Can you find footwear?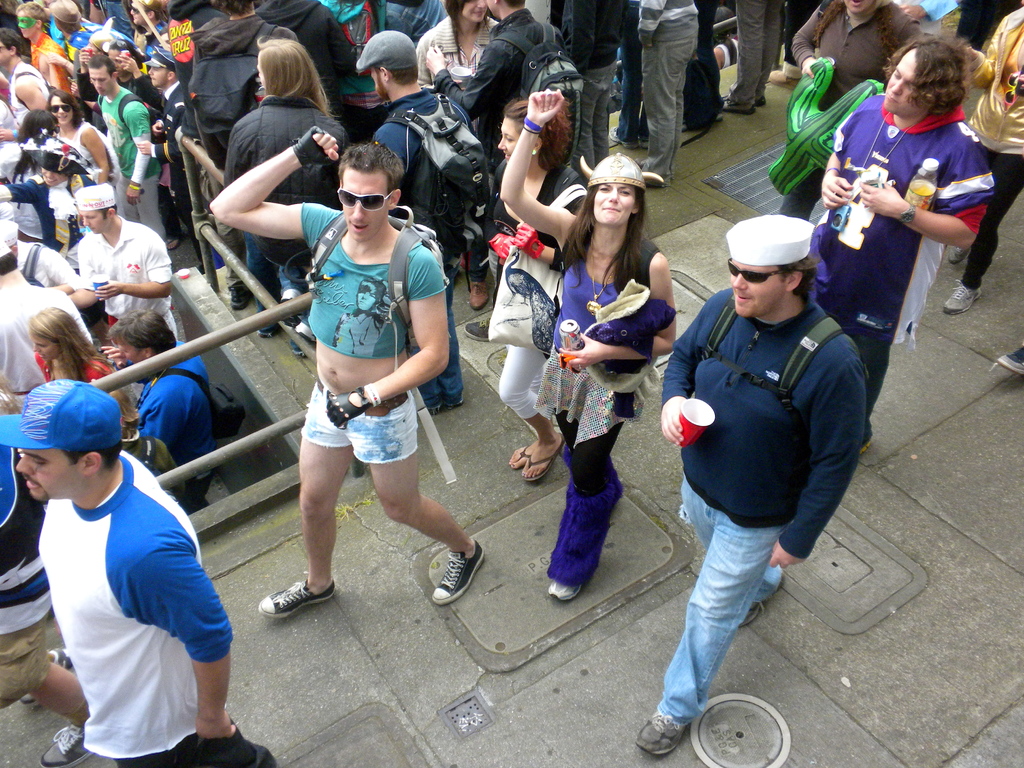
Yes, bounding box: box(295, 323, 320, 345).
